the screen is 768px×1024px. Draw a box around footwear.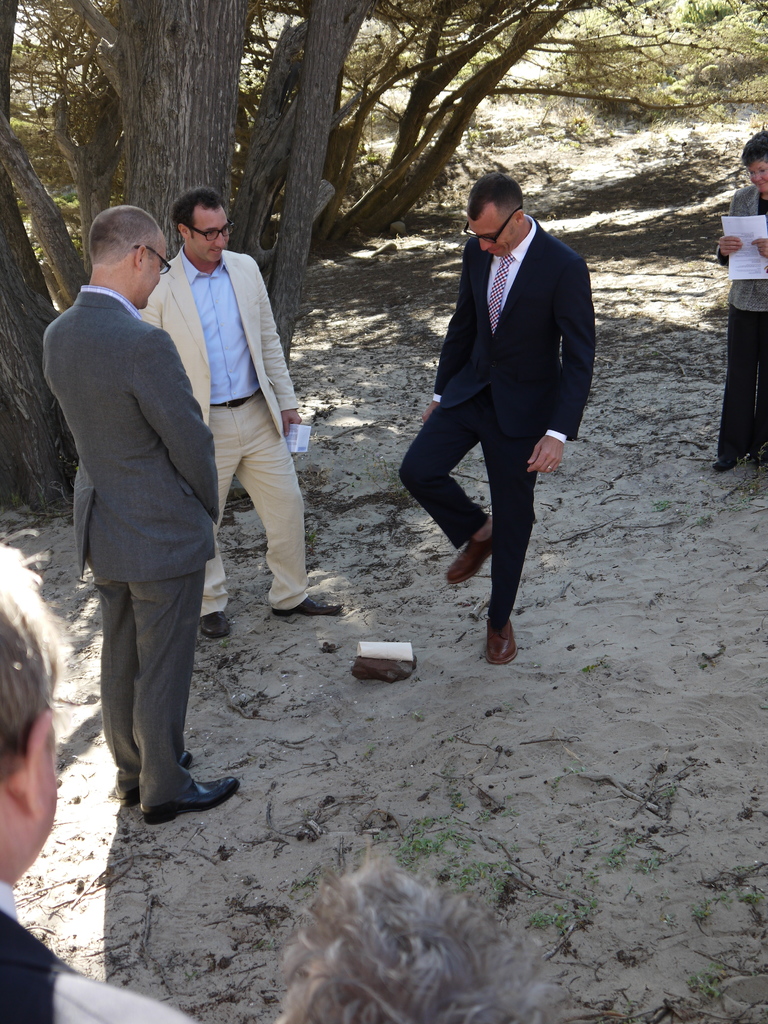
x1=712, y1=458, x2=743, y2=474.
